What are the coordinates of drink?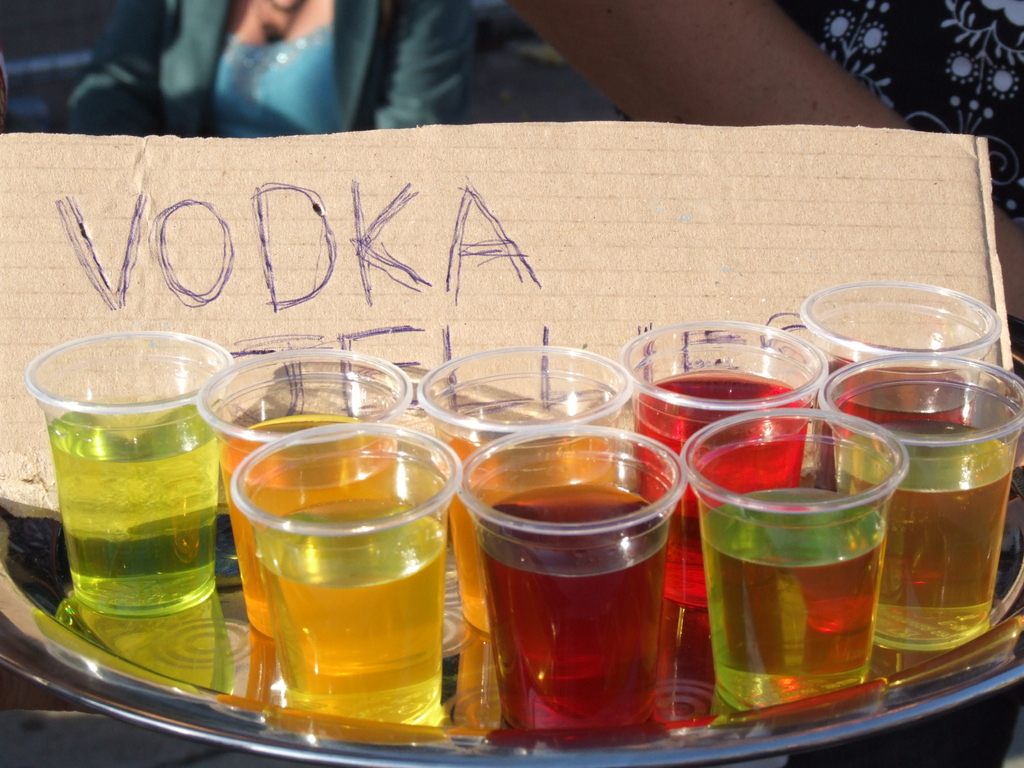
{"left": 33, "top": 328, "right": 218, "bottom": 655}.
